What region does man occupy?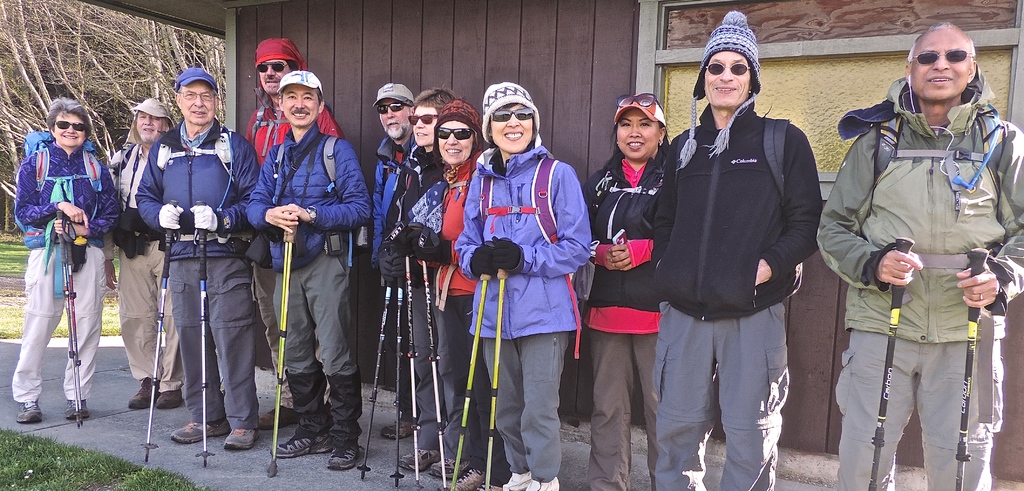
(x1=817, y1=22, x2=1023, y2=490).
